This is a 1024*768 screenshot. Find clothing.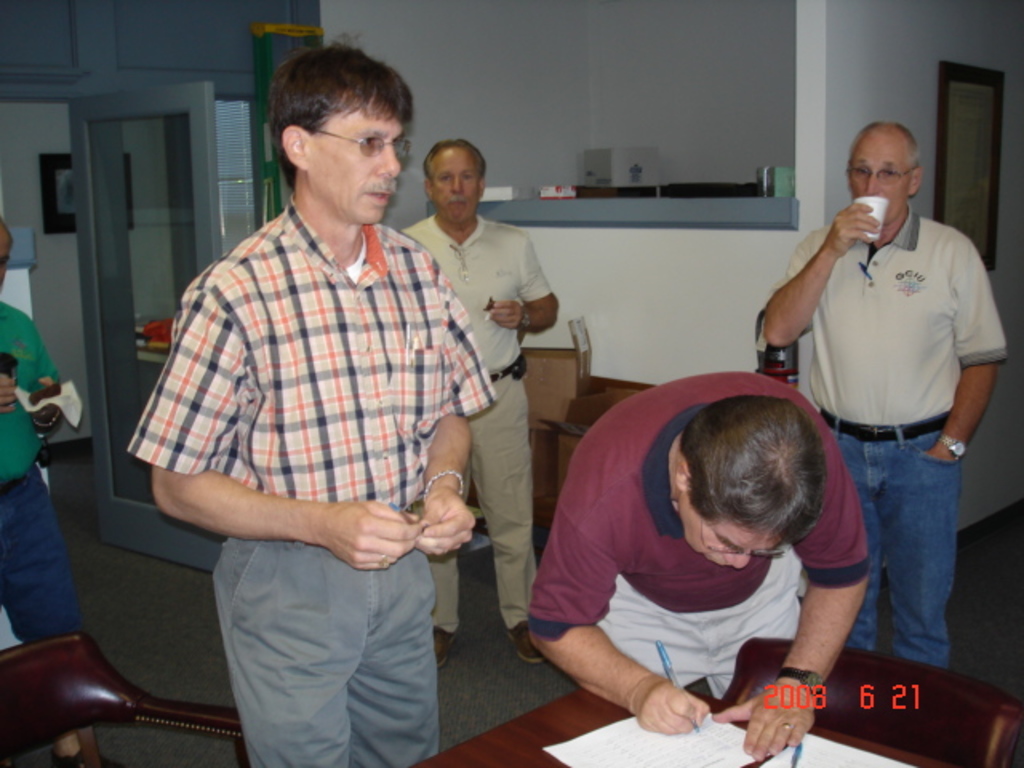
Bounding box: 110 197 488 766.
